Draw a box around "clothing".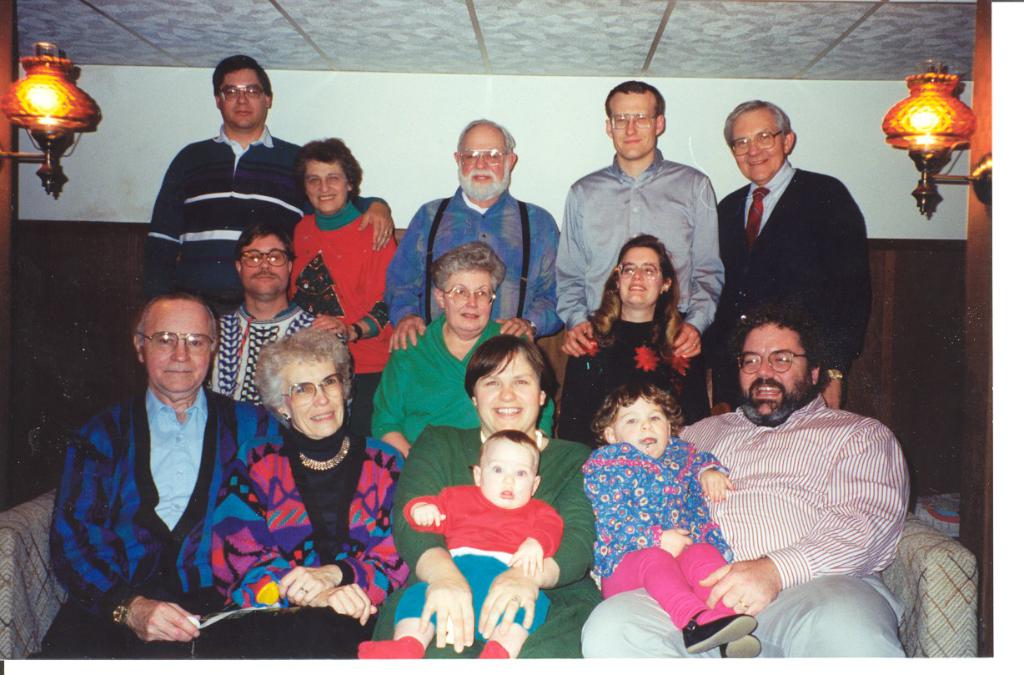
box(373, 193, 565, 370).
